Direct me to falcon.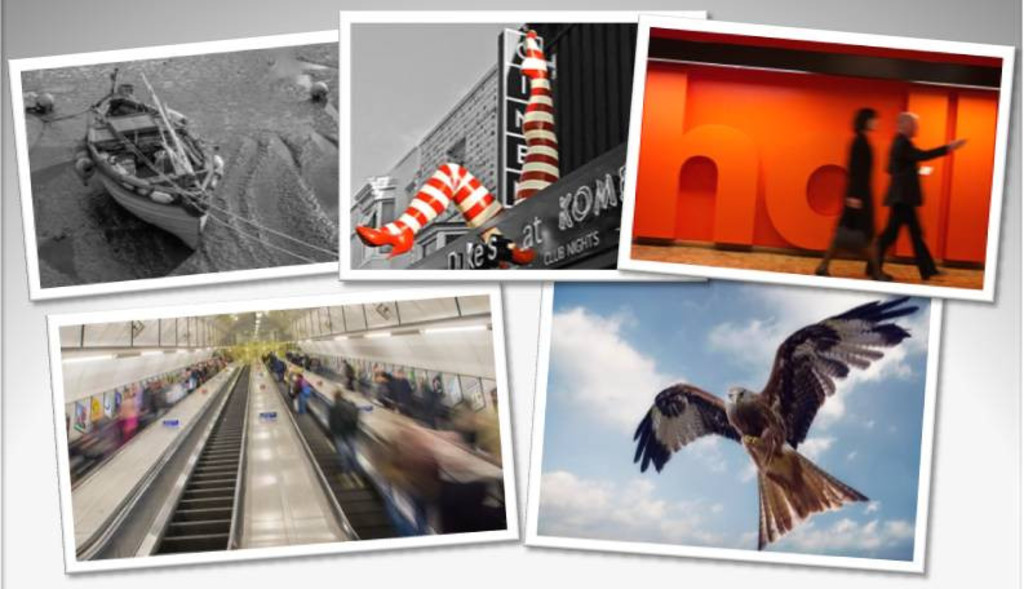
Direction: x1=634, y1=293, x2=927, y2=548.
